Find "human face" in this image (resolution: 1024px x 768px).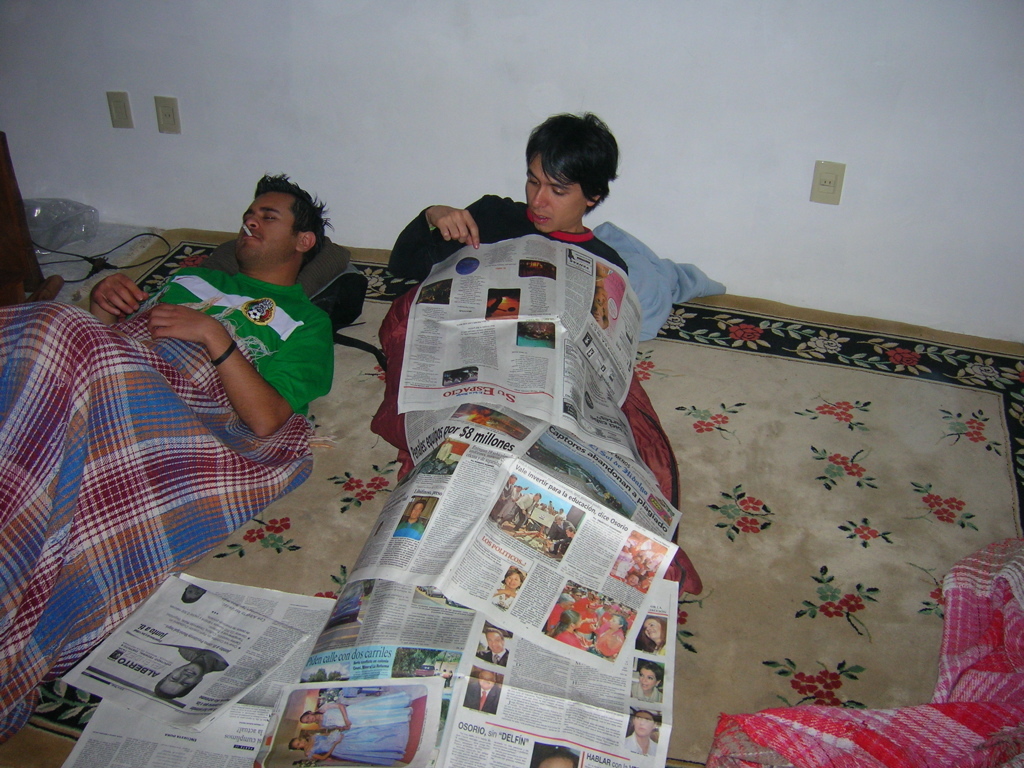
locate(243, 189, 298, 252).
